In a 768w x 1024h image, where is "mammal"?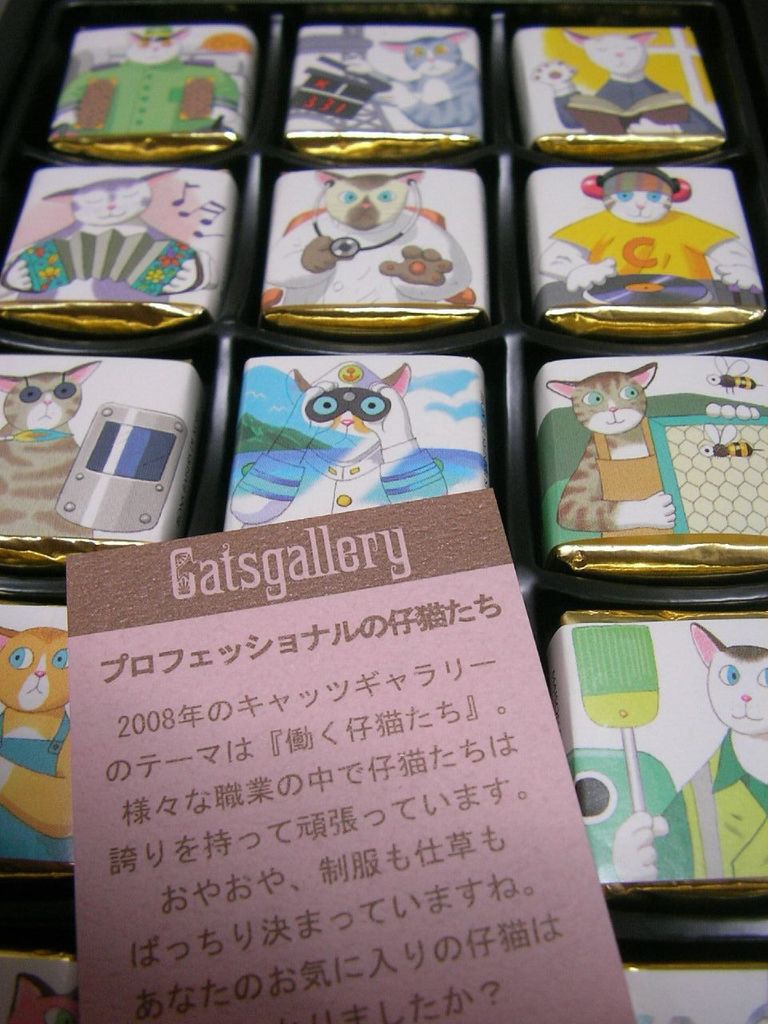
550 338 735 569.
